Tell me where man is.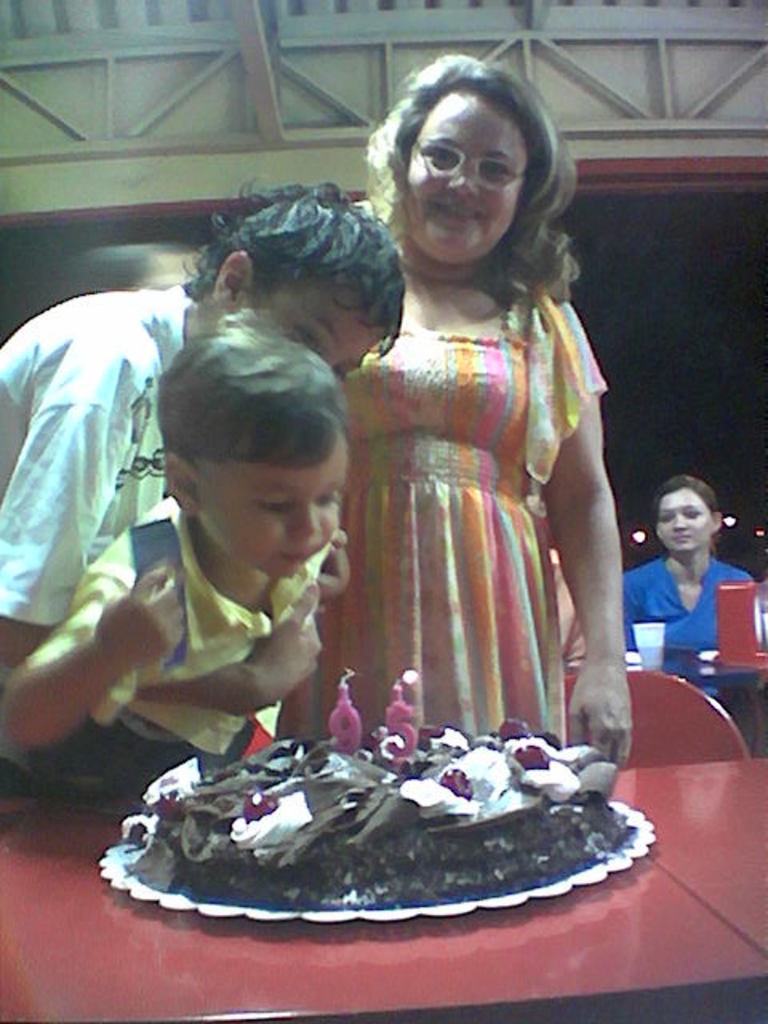
man is at 0:176:408:792.
